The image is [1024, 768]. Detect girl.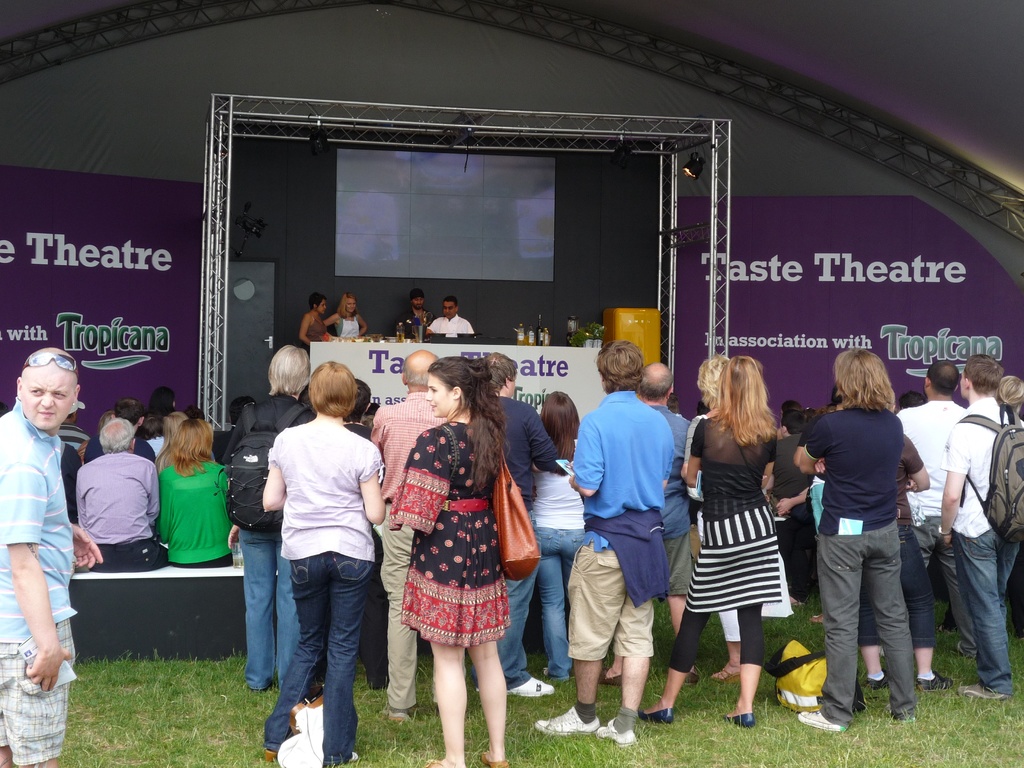
Detection: (388,356,542,767).
